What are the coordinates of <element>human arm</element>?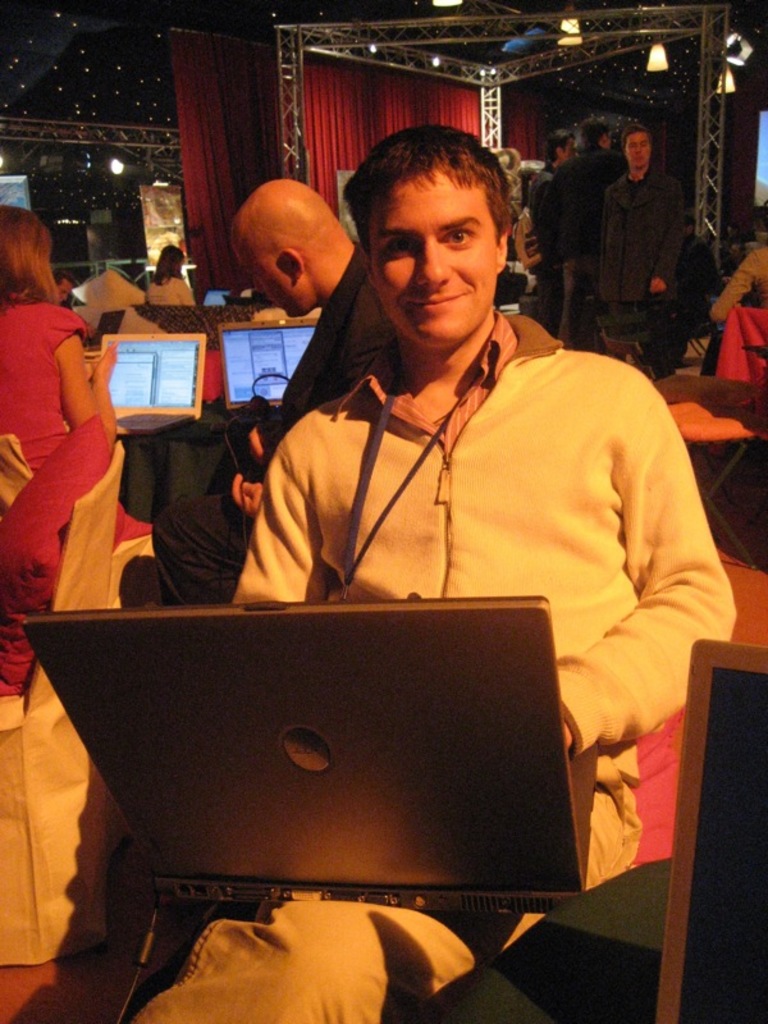
bbox=[239, 443, 333, 599].
